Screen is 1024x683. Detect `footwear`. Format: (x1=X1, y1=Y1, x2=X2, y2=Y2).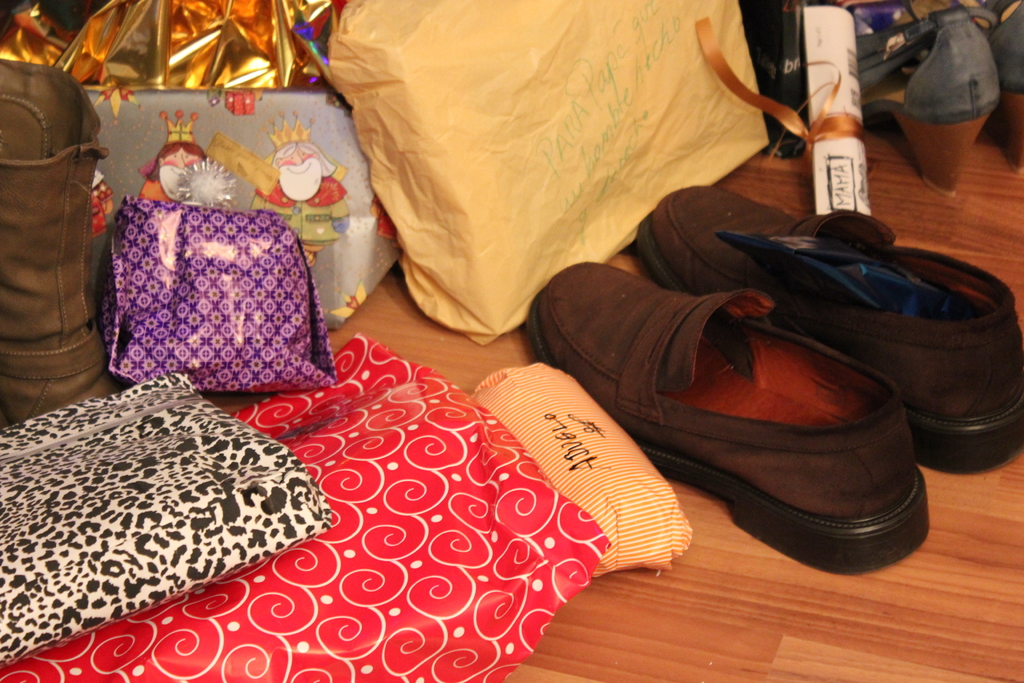
(x1=529, y1=259, x2=932, y2=575).
